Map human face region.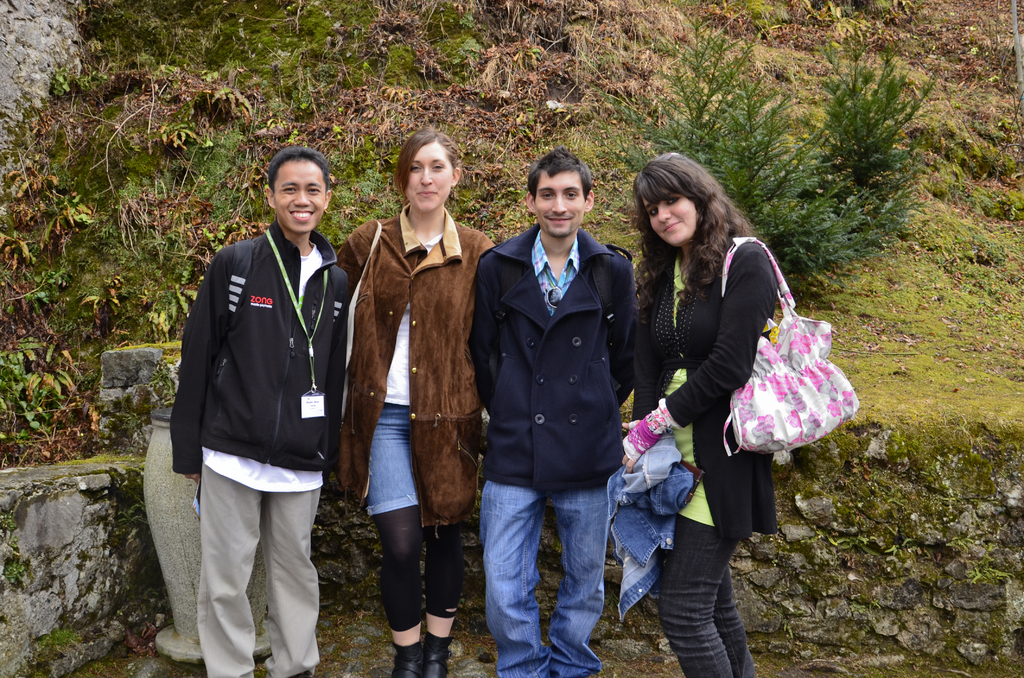
Mapped to bbox(642, 187, 697, 247).
